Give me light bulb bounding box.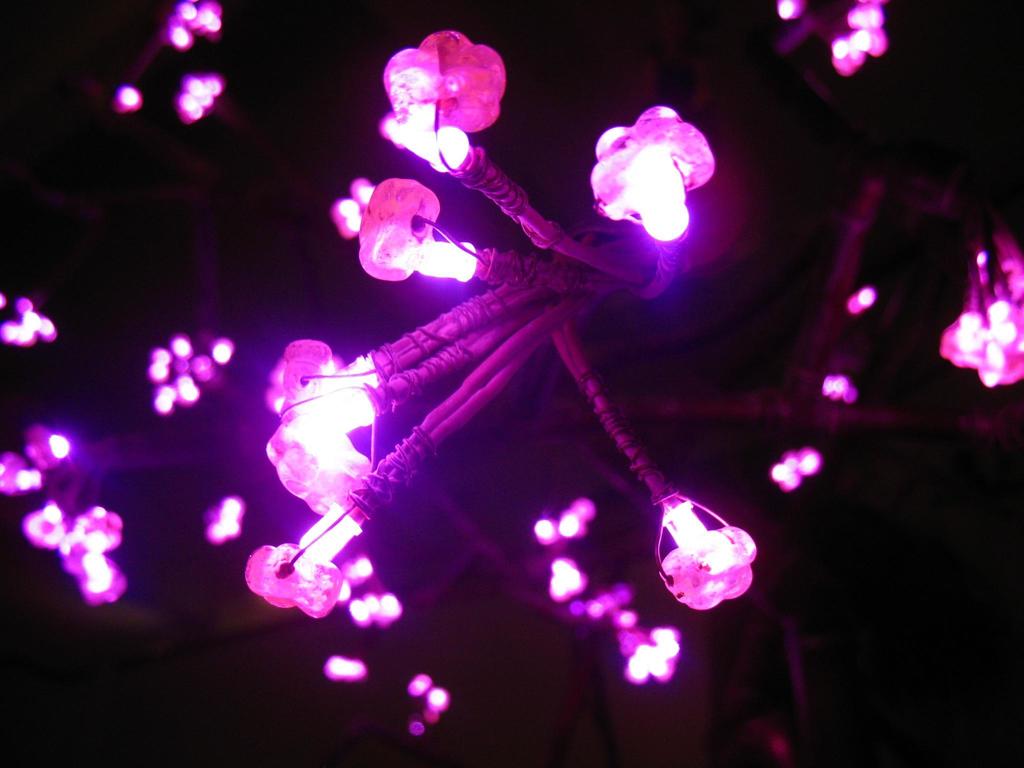
300:495:370:564.
